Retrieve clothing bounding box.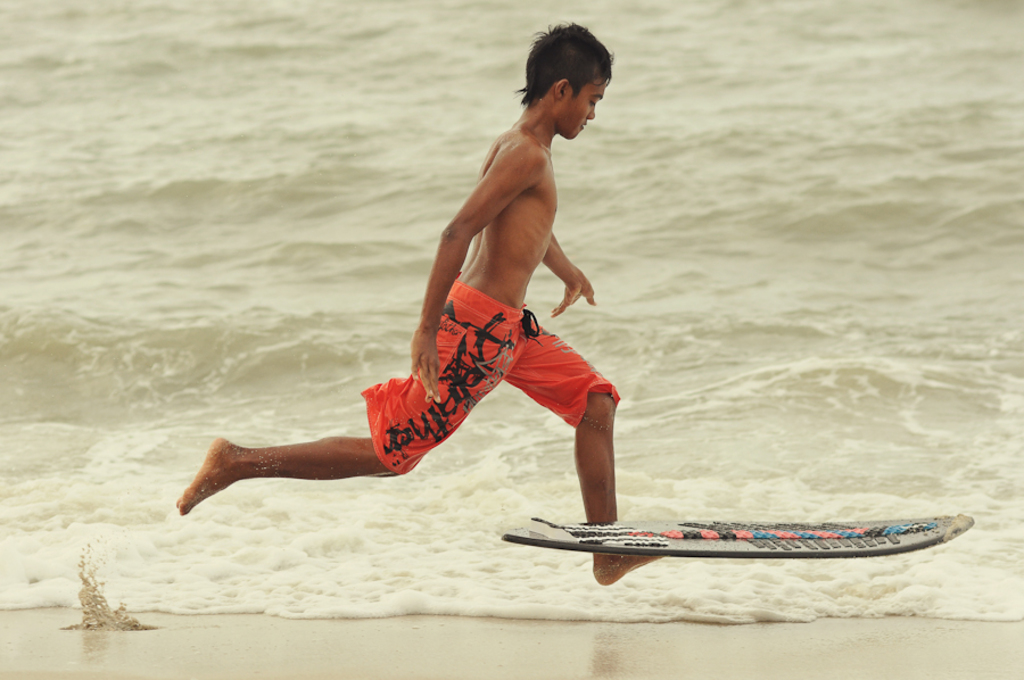
Bounding box: bbox(355, 275, 613, 481).
